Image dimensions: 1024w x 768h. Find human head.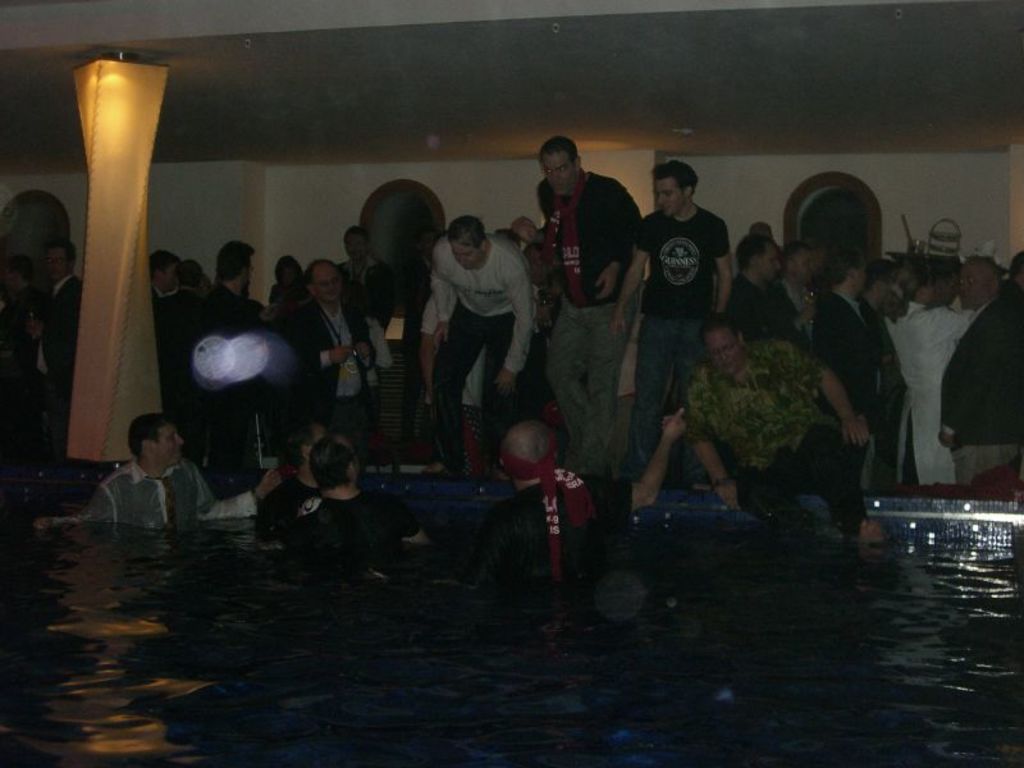
x1=538, y1=138, x2=580, y2=191.
